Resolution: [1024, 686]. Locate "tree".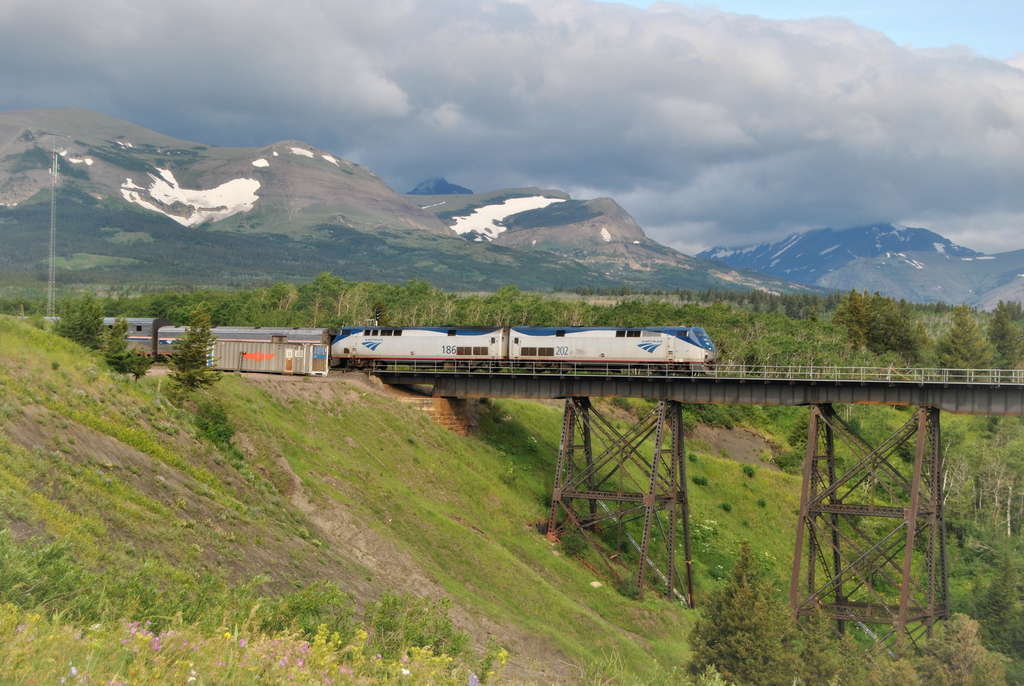
{"x1": 161, "y1": 291, "x2": 223, "y2": 403}.
